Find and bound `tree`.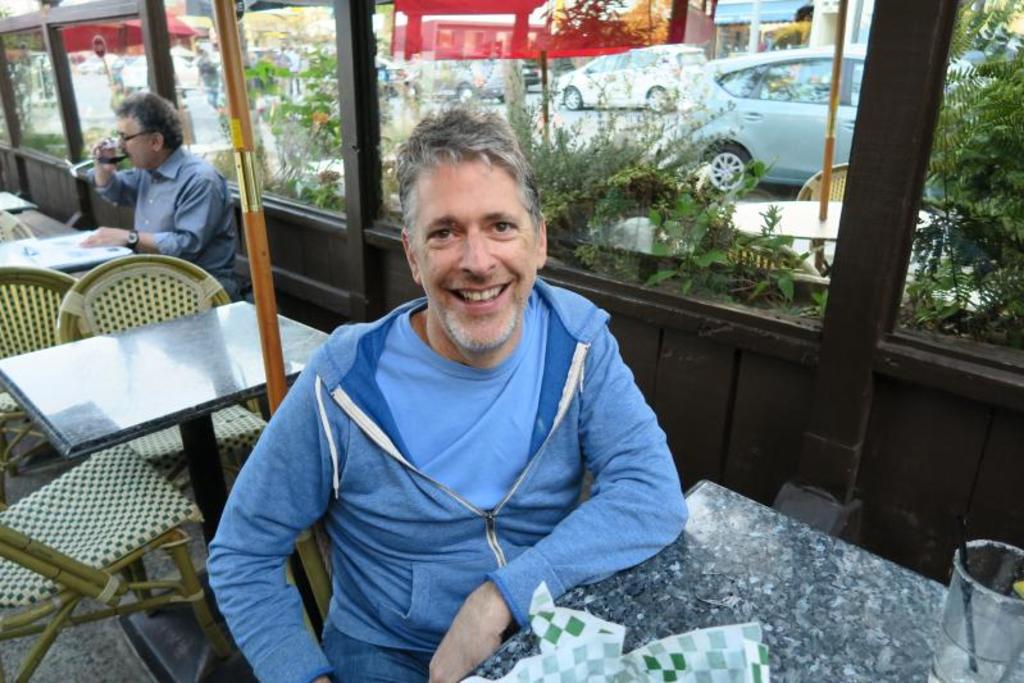
Bound: bbox=[924, 0, 1023, 338].
